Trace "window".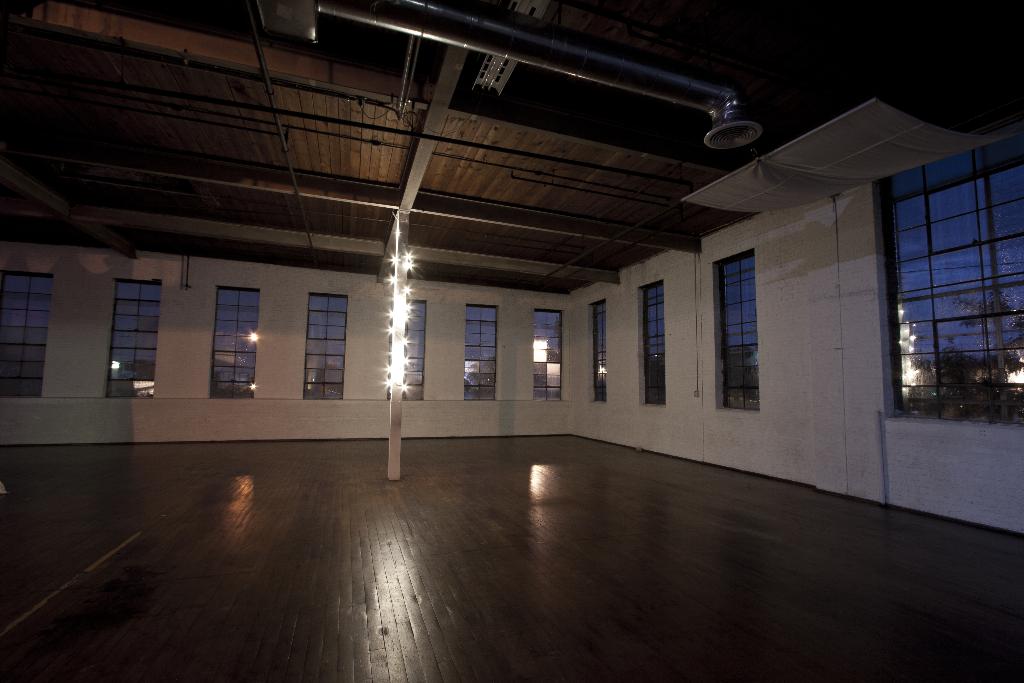
Traced to select_region(387, 298, 424, 406).
